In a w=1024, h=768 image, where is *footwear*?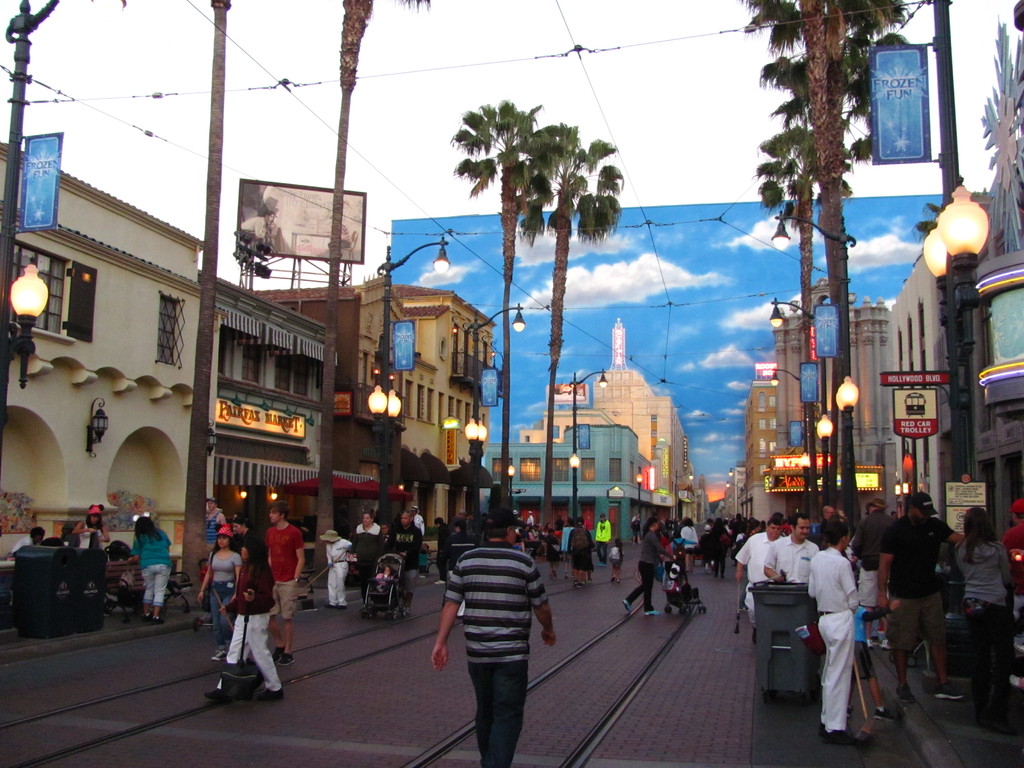
bbox=[404, 605, 412, 614].
